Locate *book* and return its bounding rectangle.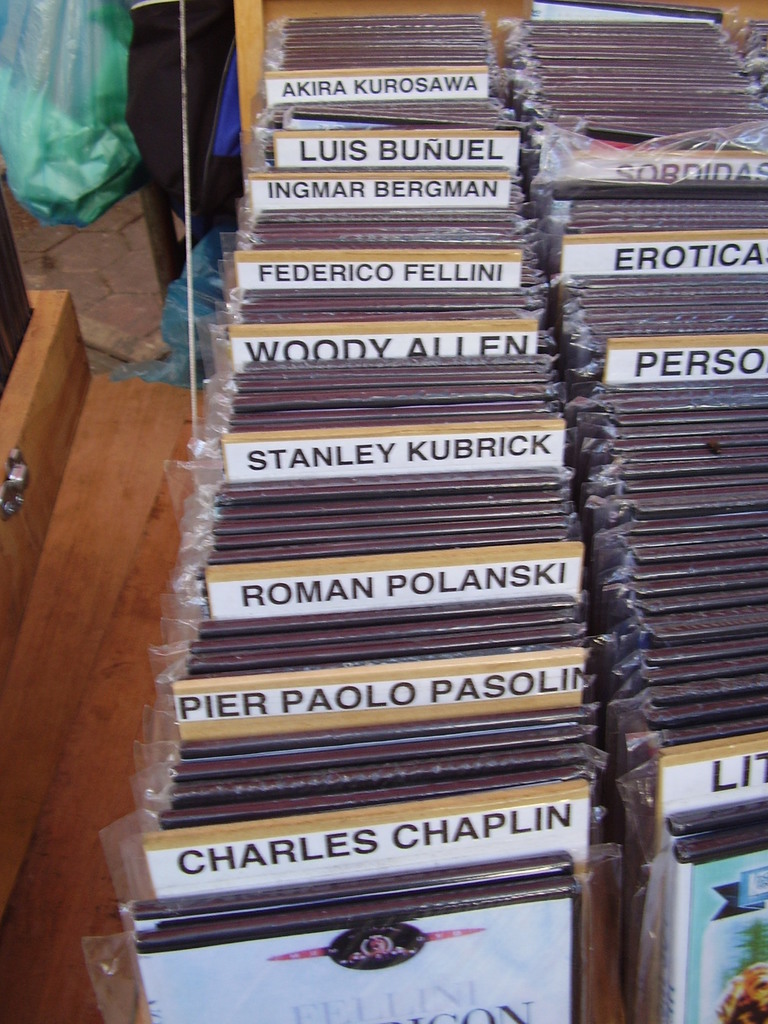
locate(120, 868, 577, 1003).
